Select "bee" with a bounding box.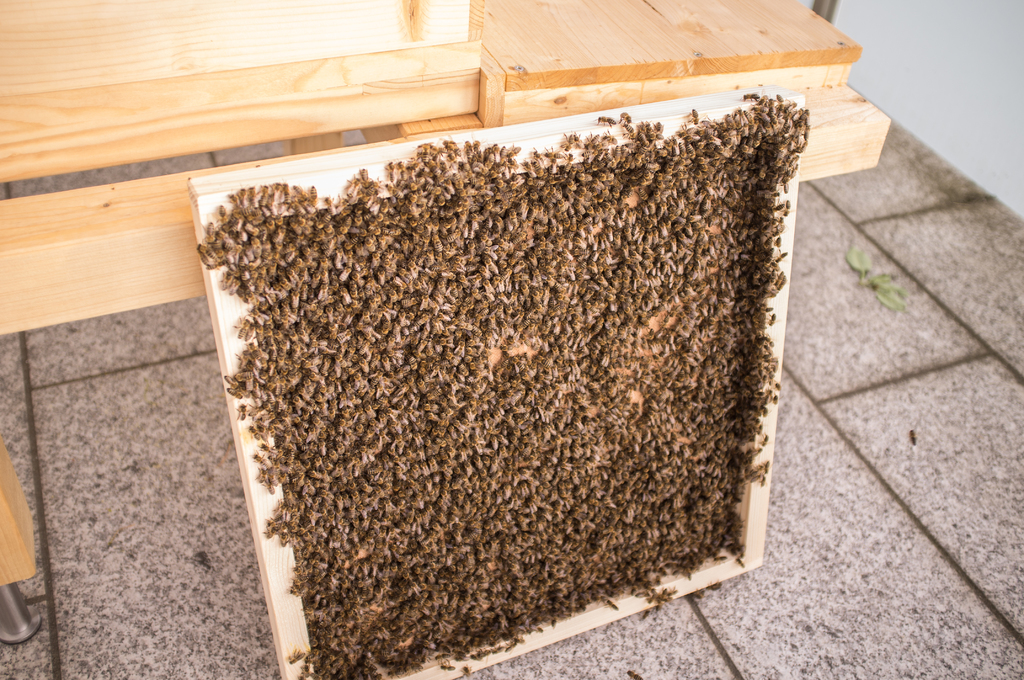
(780,101,798,109).
